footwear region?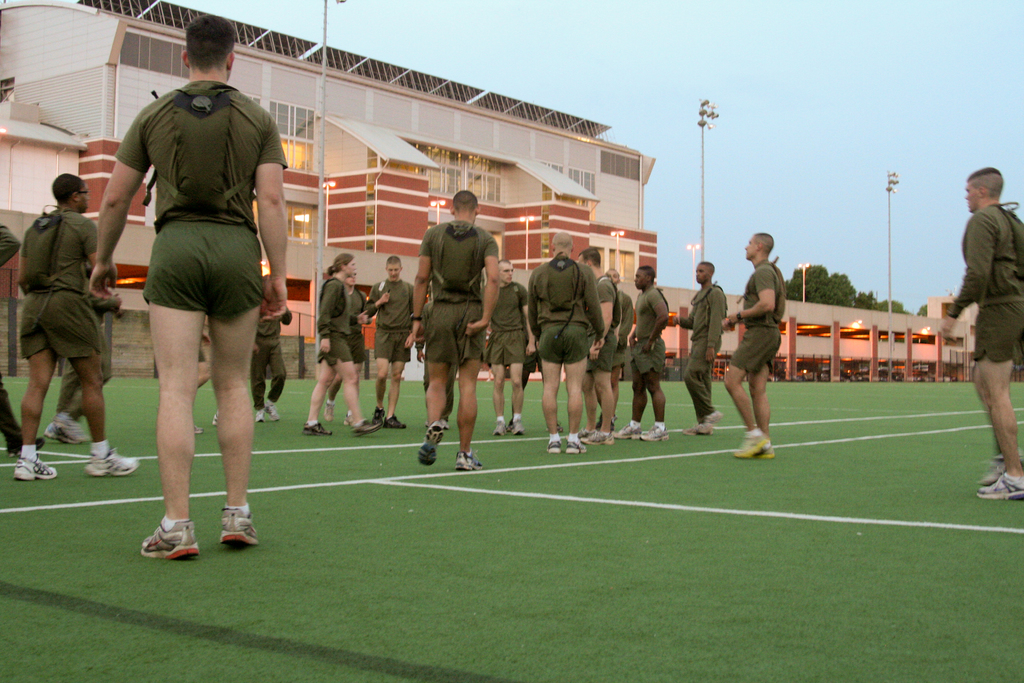
{"x1": 130, "y1": 502, "x2": 189, "y2": 567}
